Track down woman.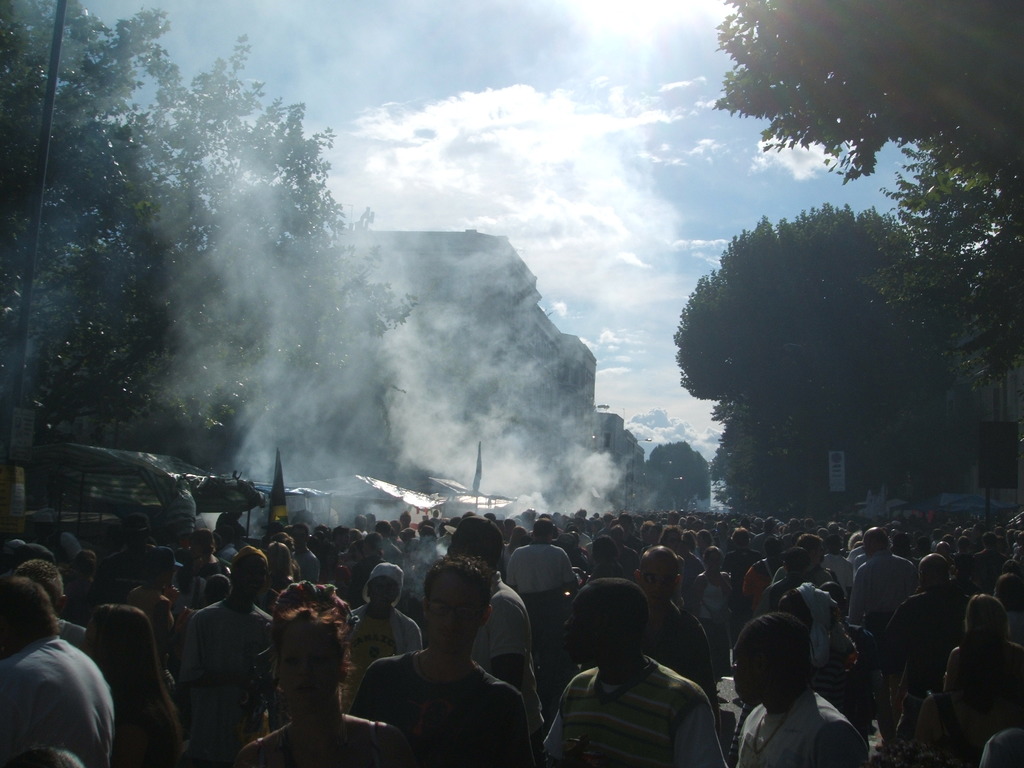
Tracked to region(689, 545, 734, 679).
